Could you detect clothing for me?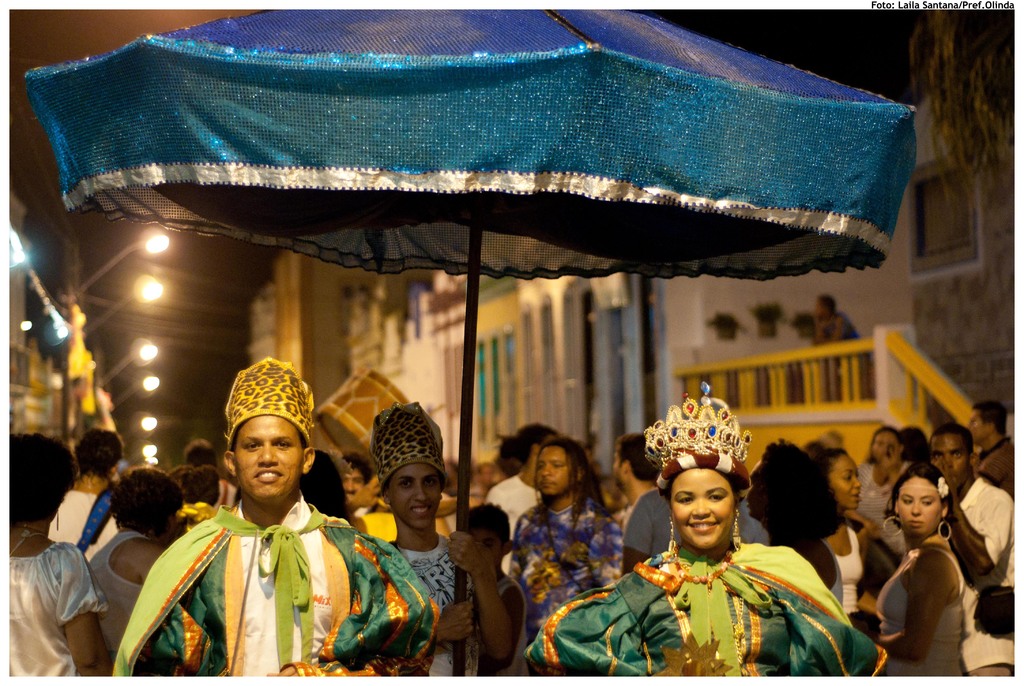
Detection result: 880,545,966,675.
